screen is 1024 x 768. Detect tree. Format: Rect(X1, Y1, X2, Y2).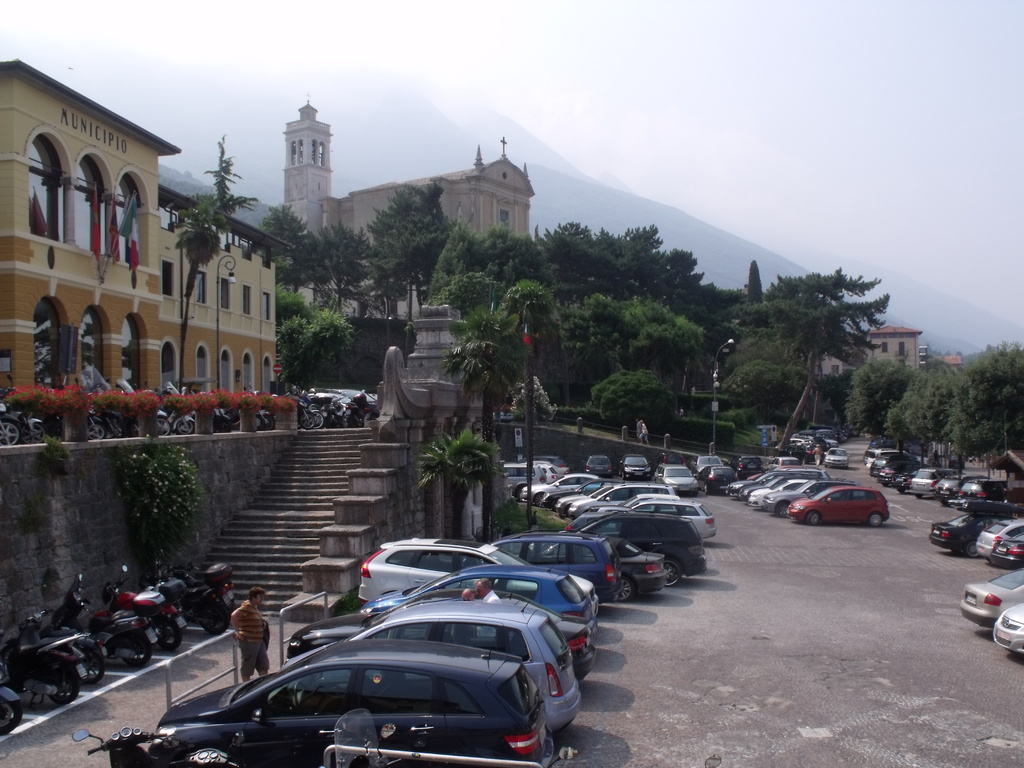
Rect(884, 365, 952, 447).
